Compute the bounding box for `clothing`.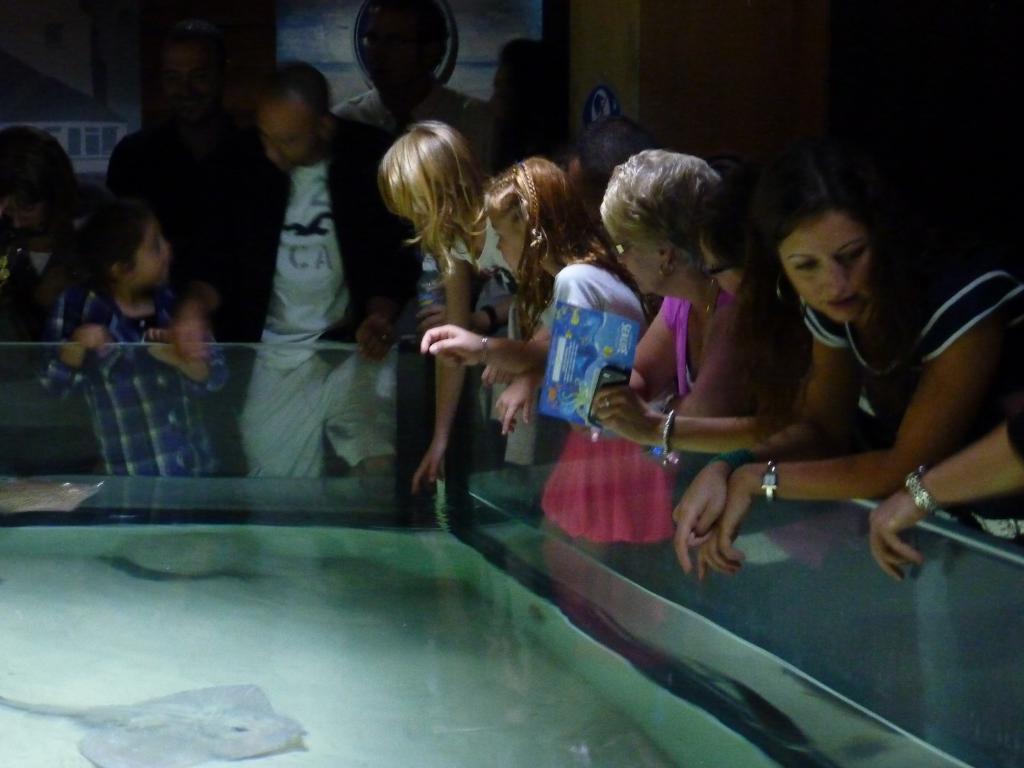
select_region(802, 258, 1023, 426).
